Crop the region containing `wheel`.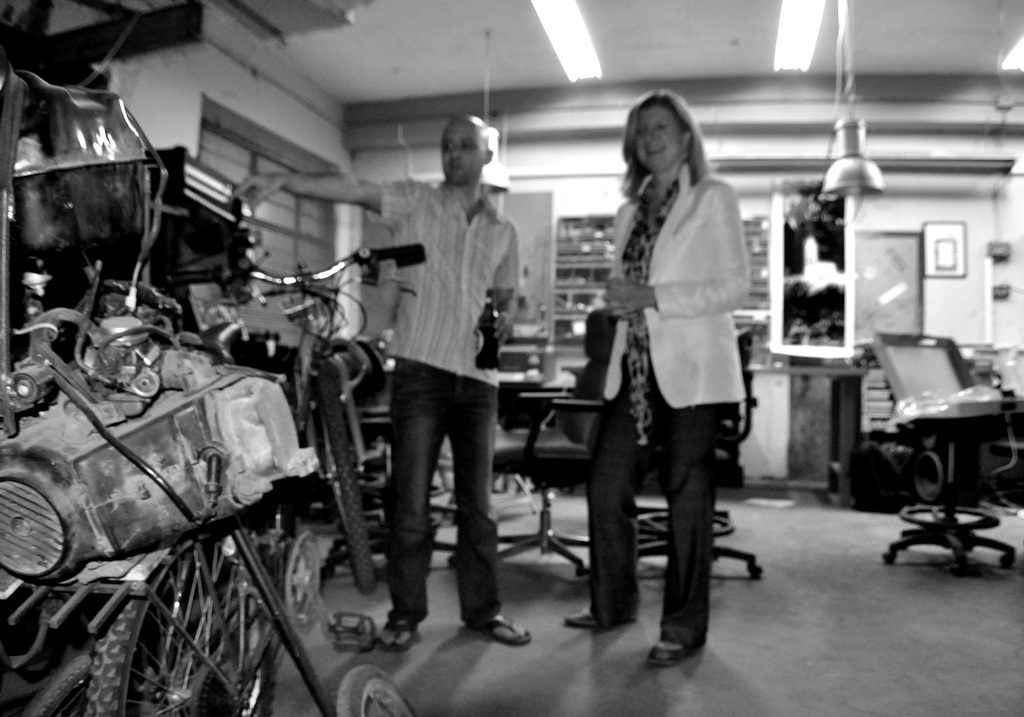
Crop region: 336, 665, 416, 716.
